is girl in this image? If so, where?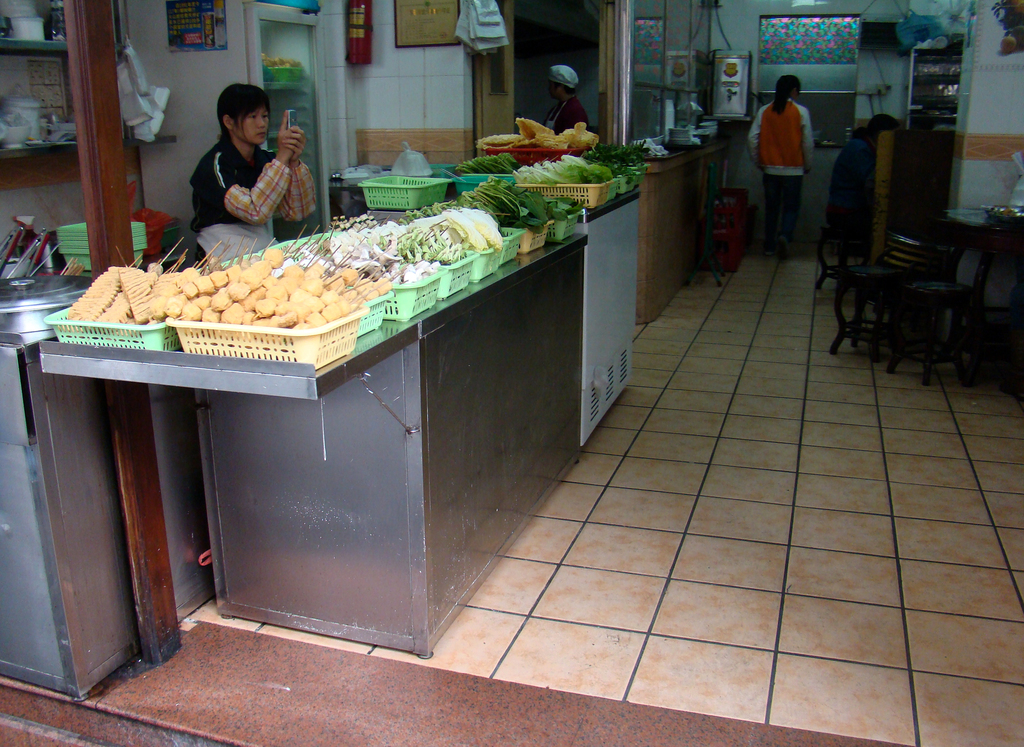
Yes, at (746,74,815,258).
